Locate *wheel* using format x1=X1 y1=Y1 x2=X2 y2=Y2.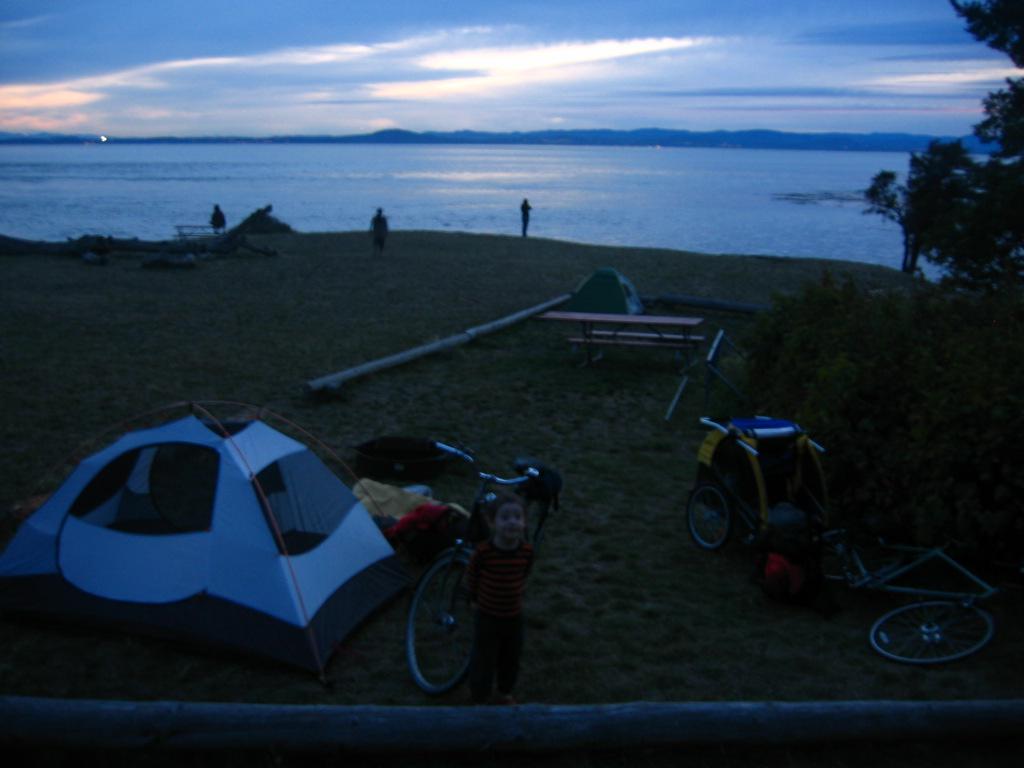
x1=869 y1=596 x2=995 y2=669.
